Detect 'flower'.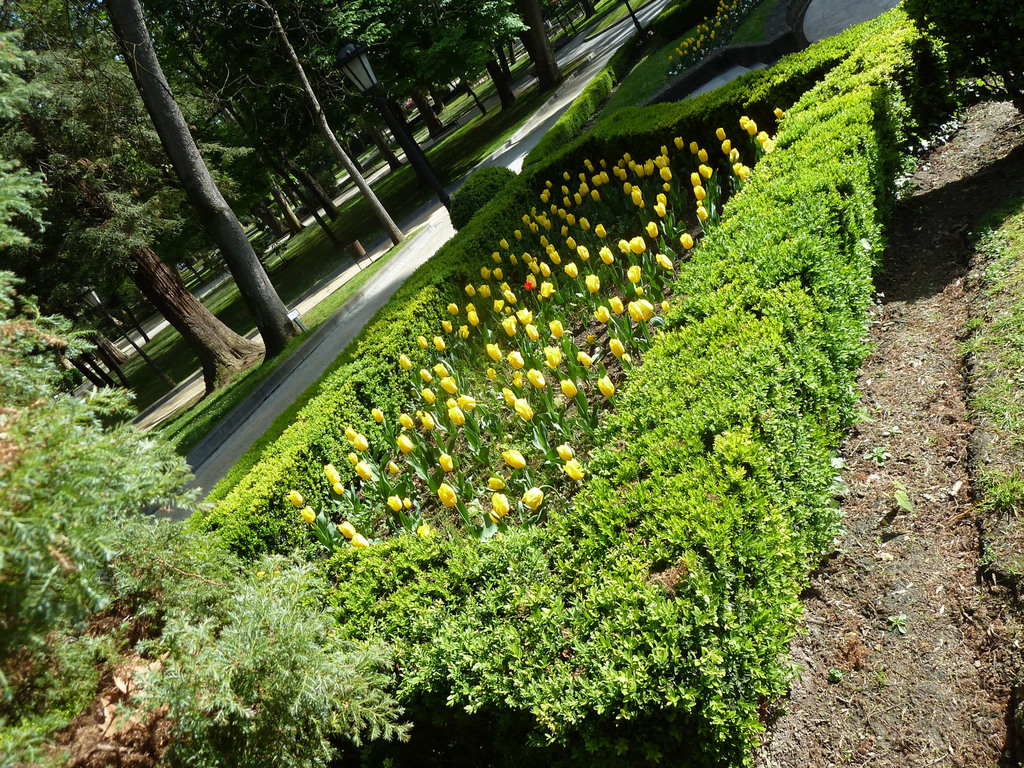
Detected at bbox=[423, 406, 438, 429].
